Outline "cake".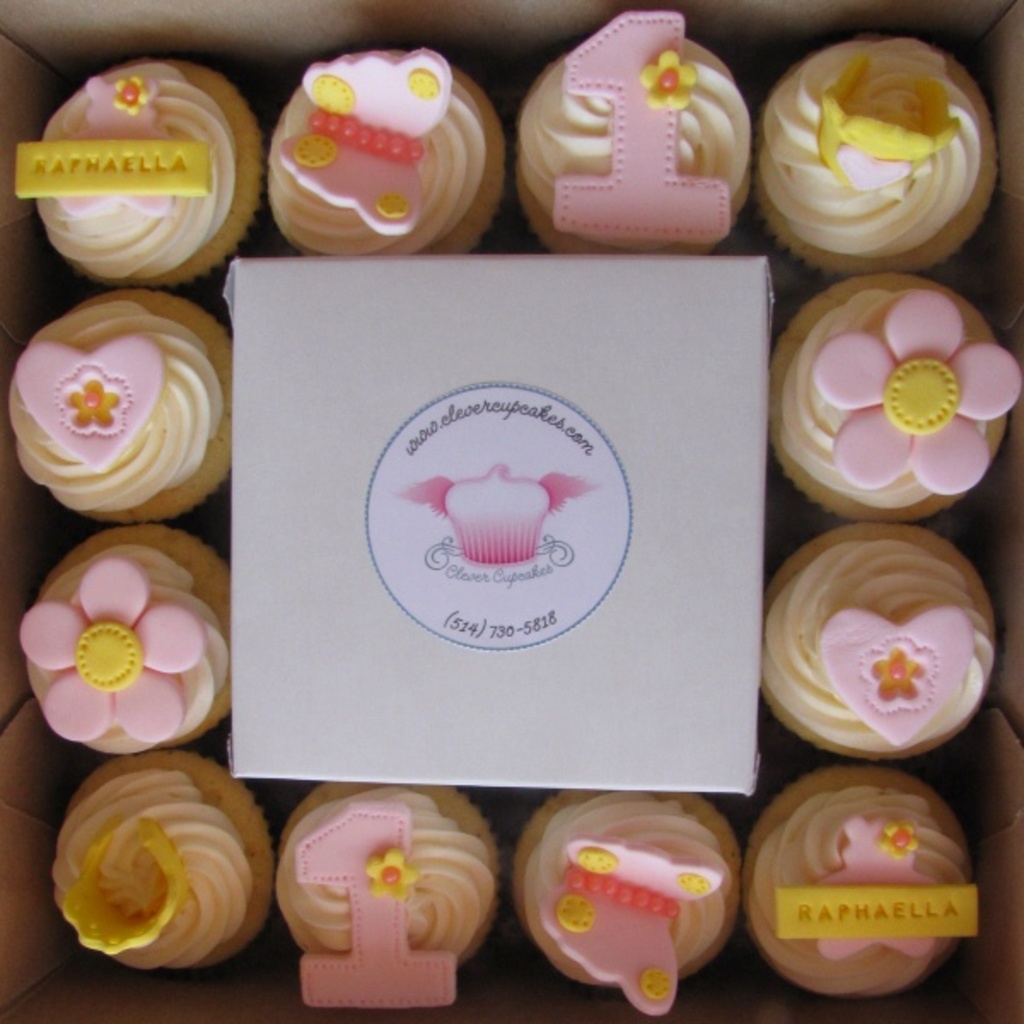
Outline: detection(254, 39, 497, 259).
